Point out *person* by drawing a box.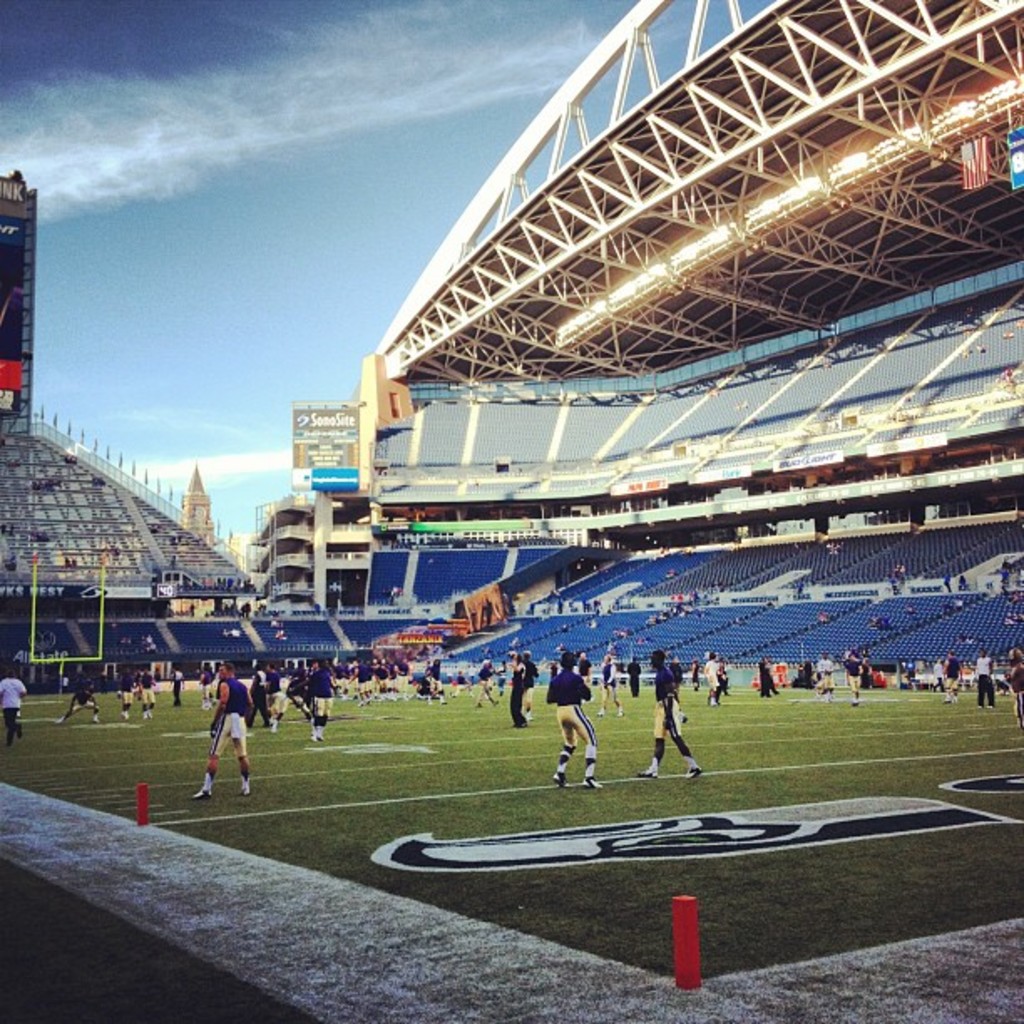
[507, 649, 525, 738].
